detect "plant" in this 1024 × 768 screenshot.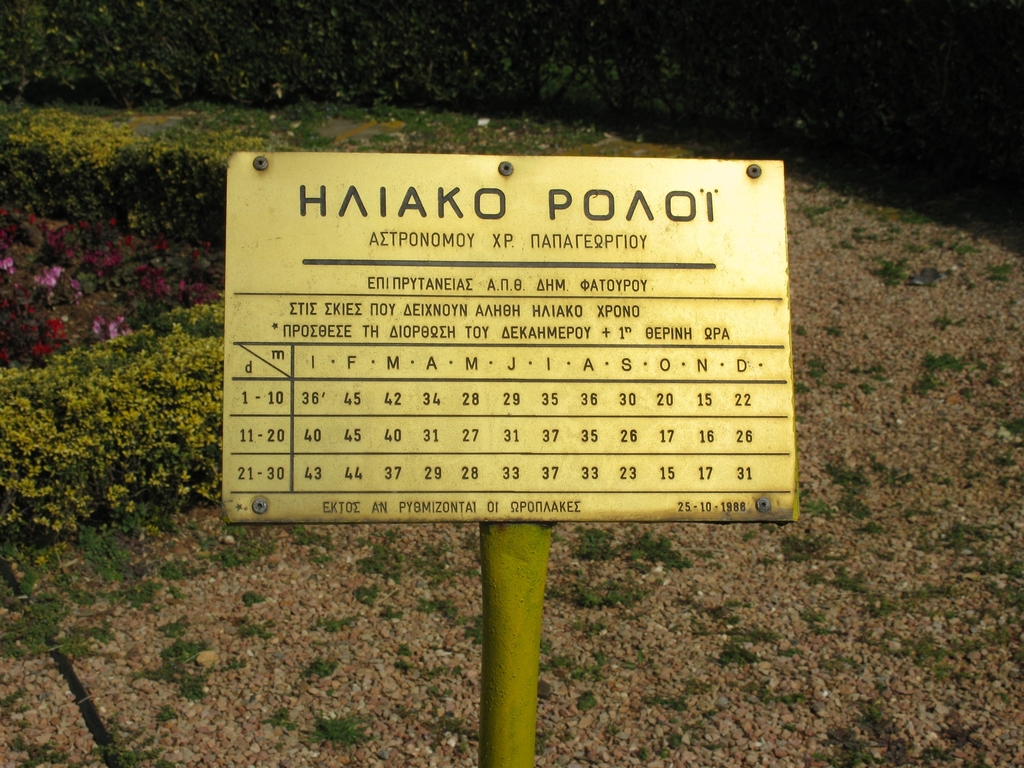
Detection: box=[870, 255, 904, 295].
